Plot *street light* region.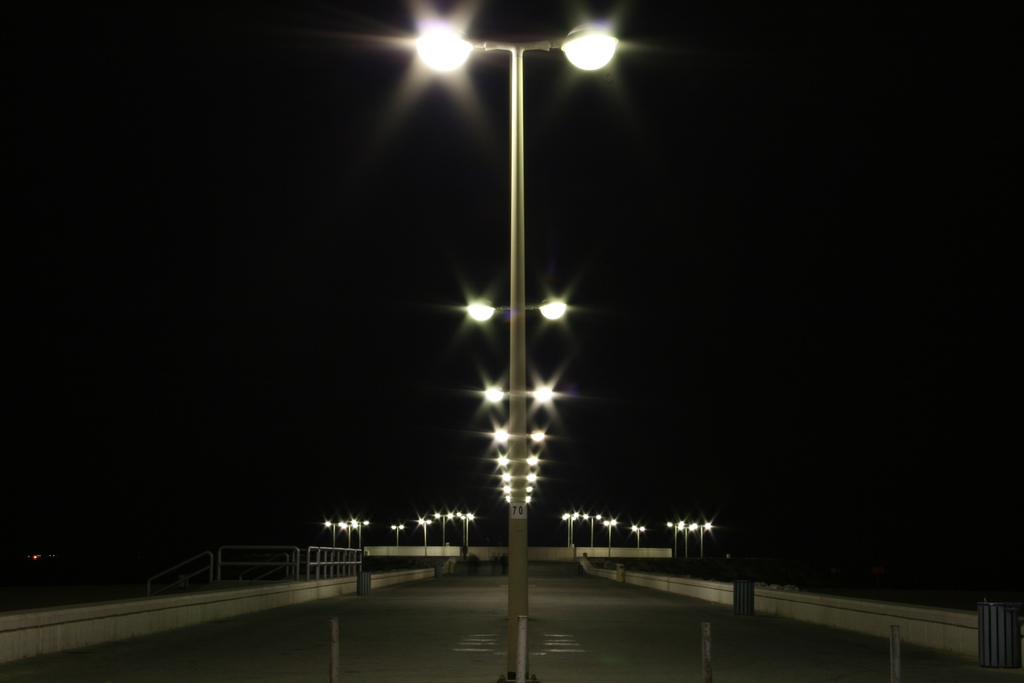
Plotted at {"x1": 390, "y1": 523, "x2": 404, "y2": 547}.
